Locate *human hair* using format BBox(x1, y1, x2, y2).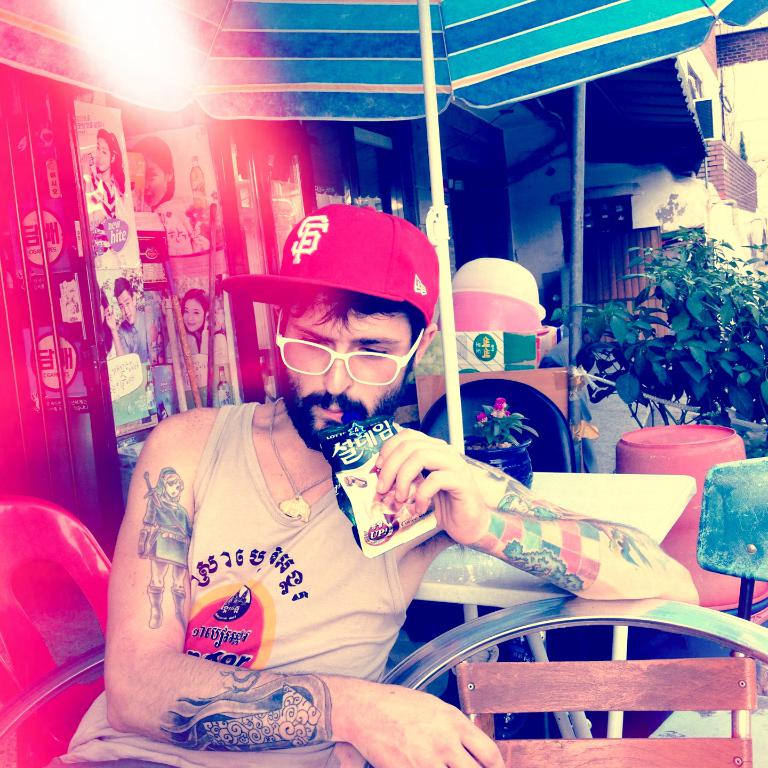
BBox(95, 131, 127, 194).
